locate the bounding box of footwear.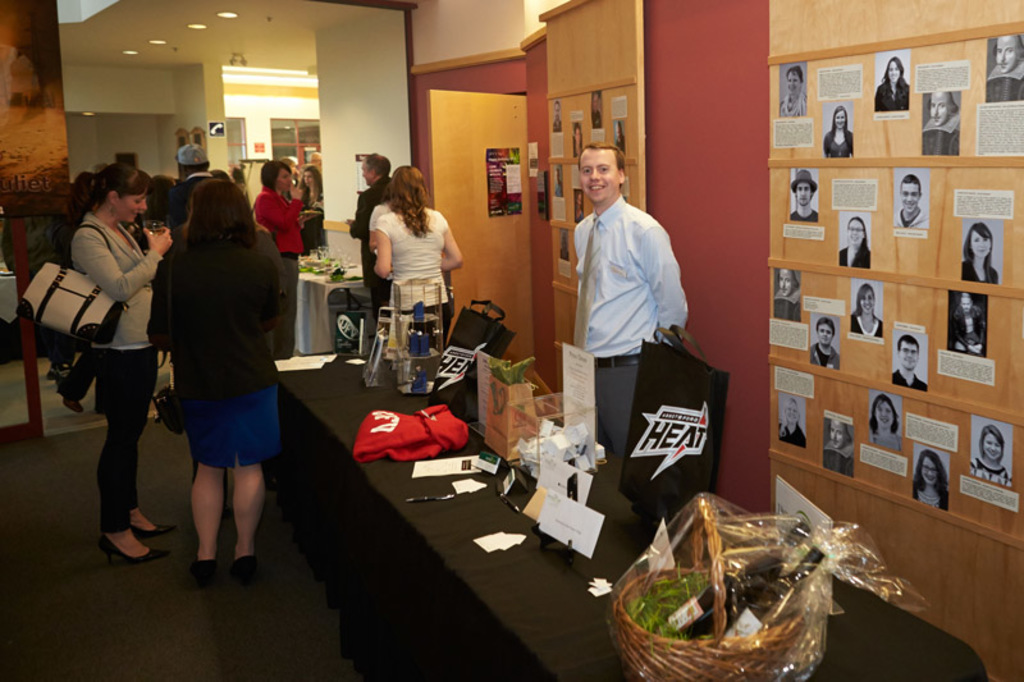
Bounding box: [186, 543, 219, 580].
